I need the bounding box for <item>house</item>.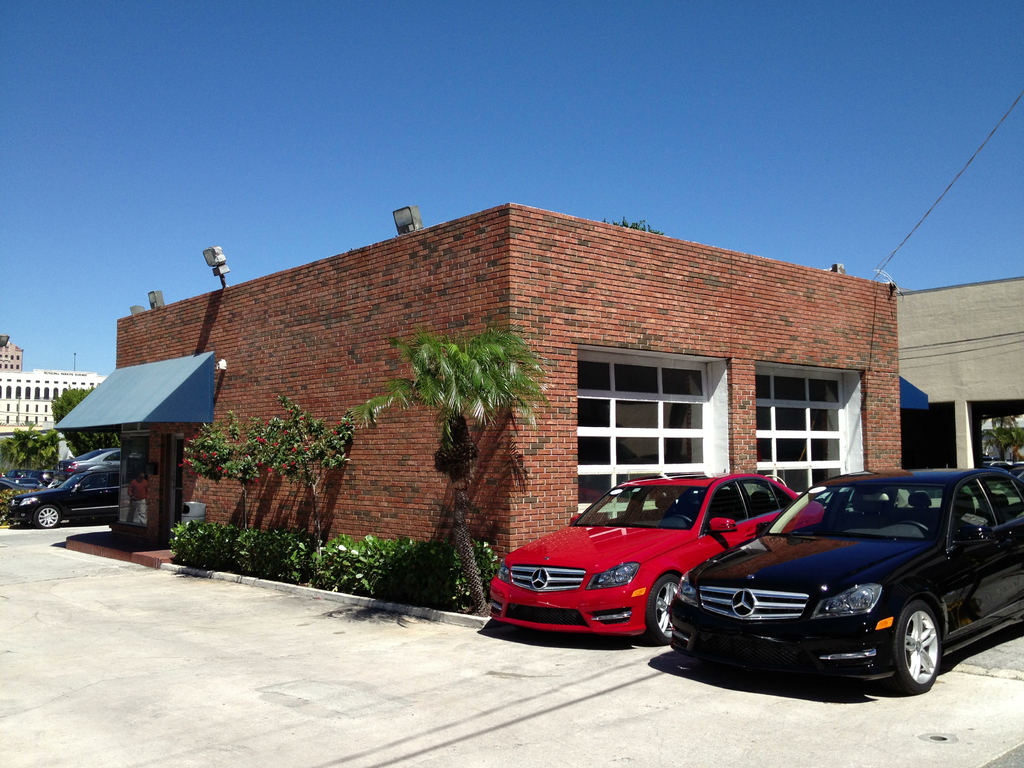
Here it is: {"left": 896, "top": 280, "right": 1023, "bottom": 506}.
